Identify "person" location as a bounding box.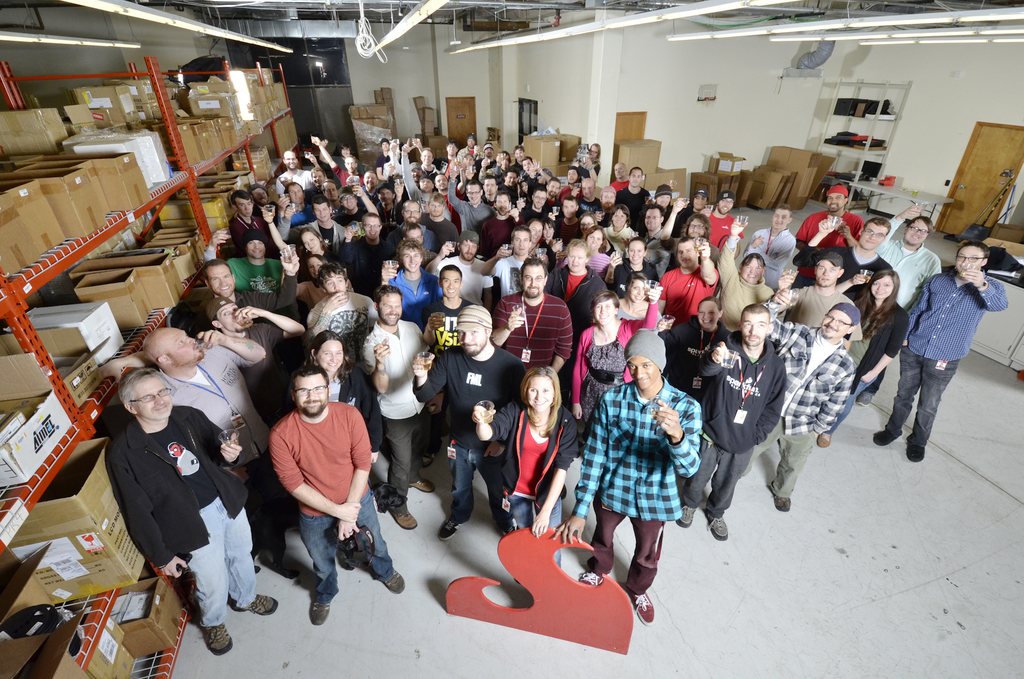
(left=554, top=166, right=582, bottom=200).
